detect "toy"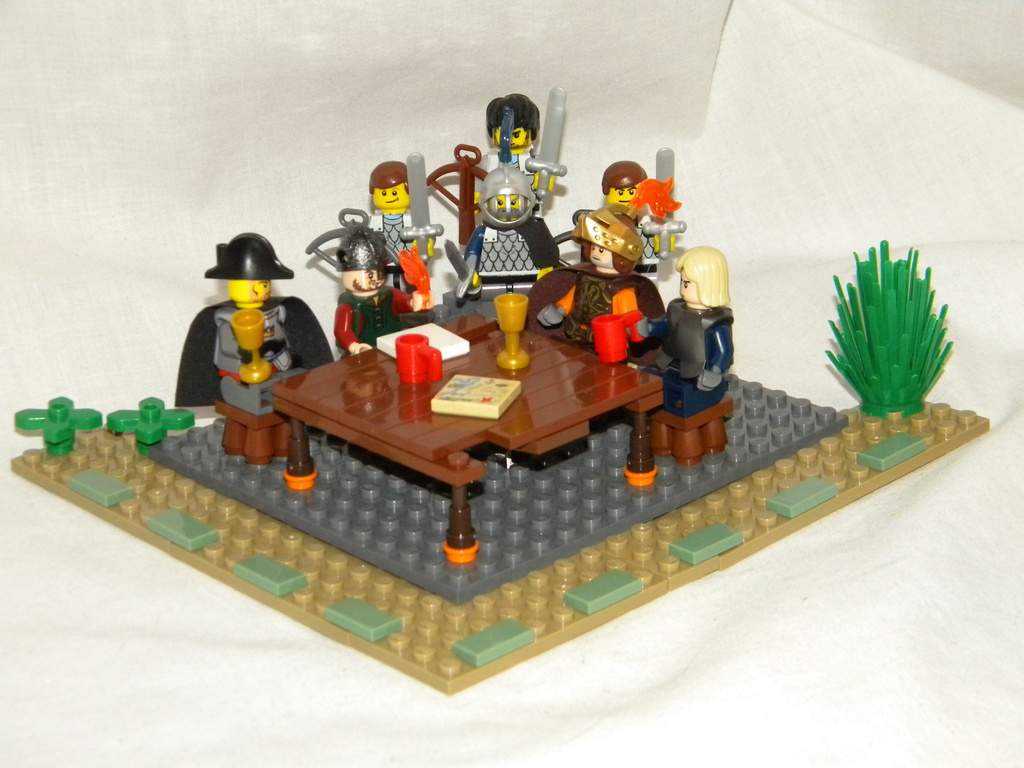
442 162 557 312
